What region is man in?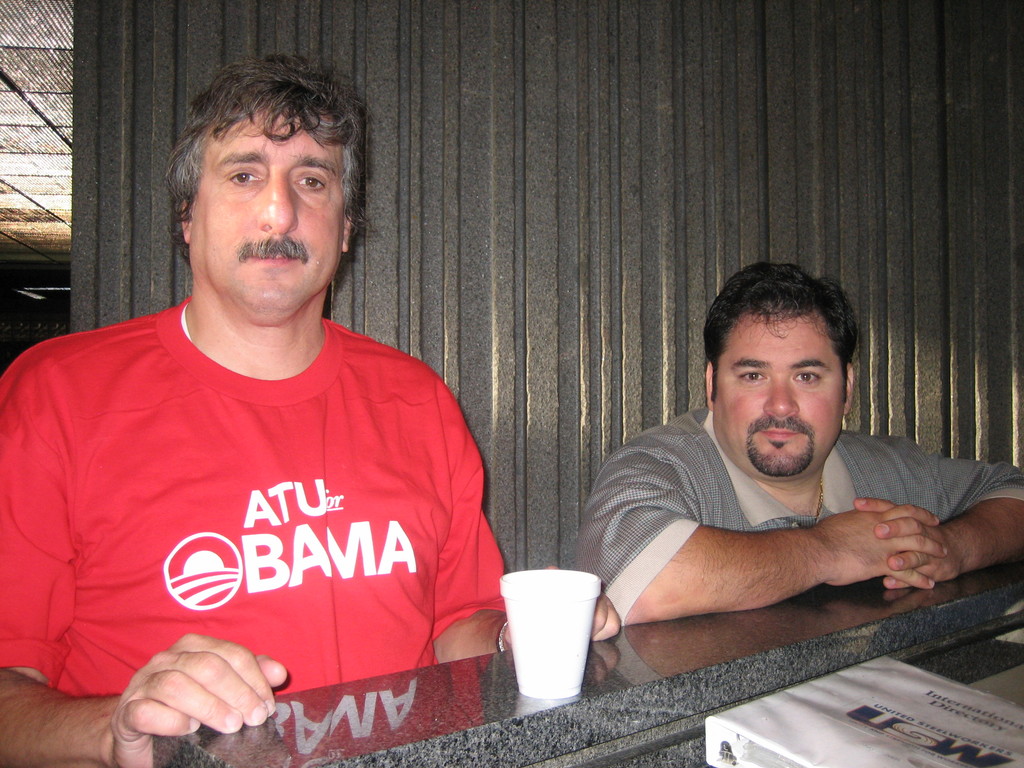
pyautogui.locateOnScreen(0, 58, 516, 767).
